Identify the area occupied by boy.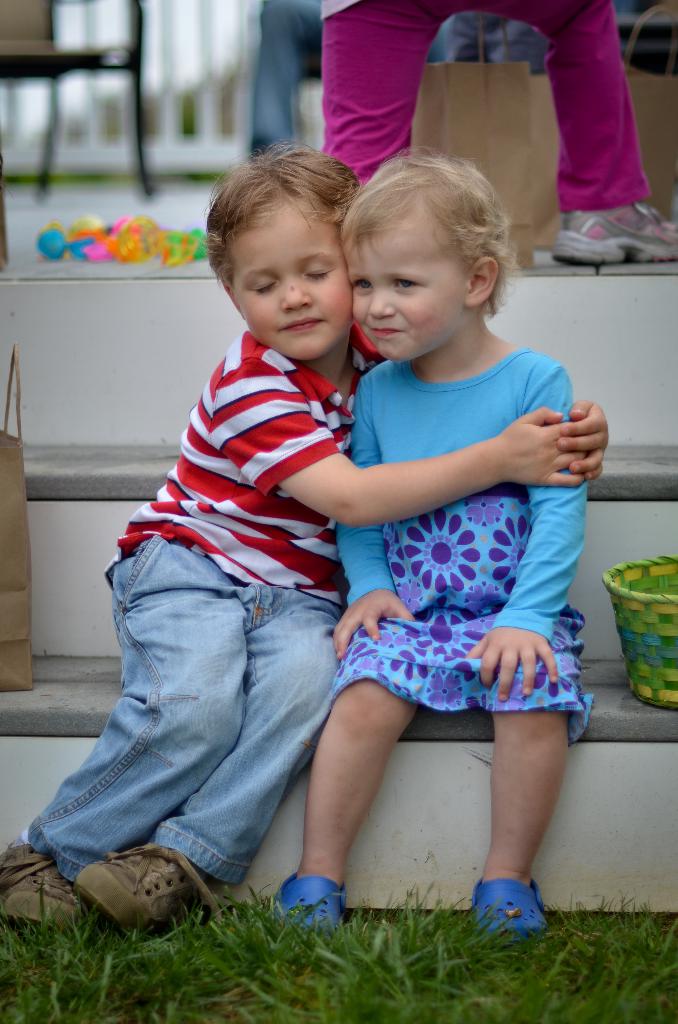
Area: detection(33, 145, 474, 924).
